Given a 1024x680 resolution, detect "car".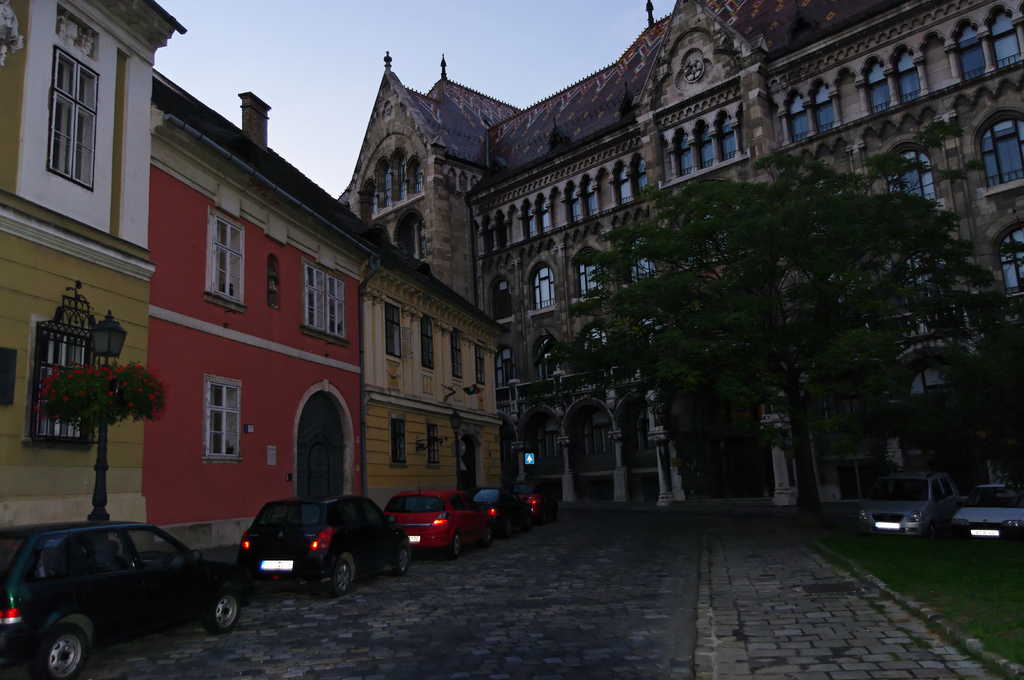
region(0, 521, 248, 679).
